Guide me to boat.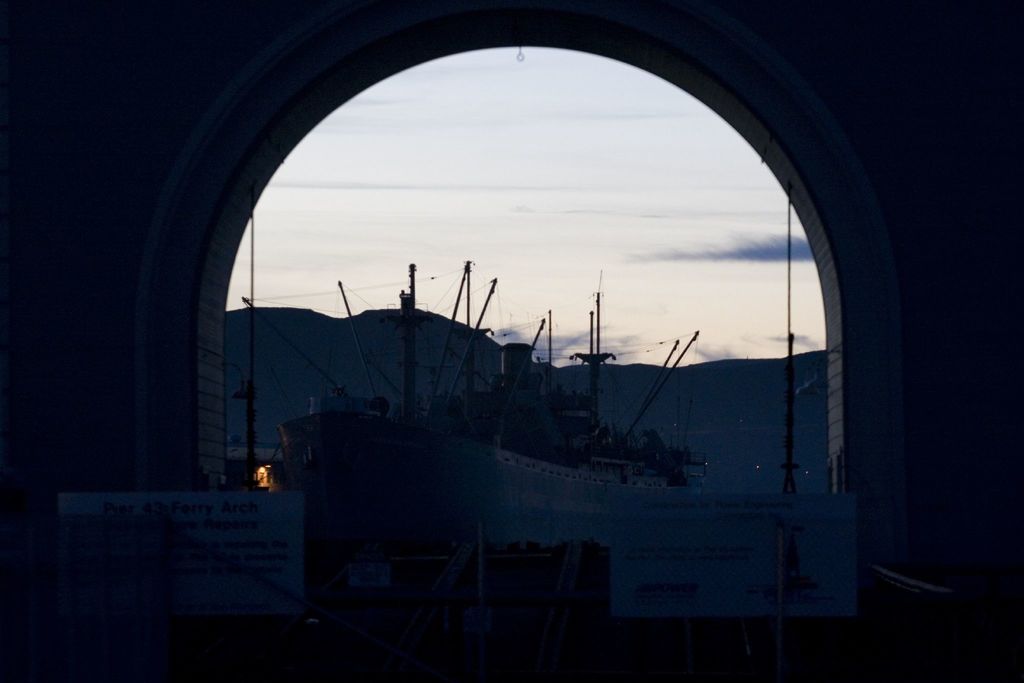
Guidance: rect(265, 259, 704, 603).
